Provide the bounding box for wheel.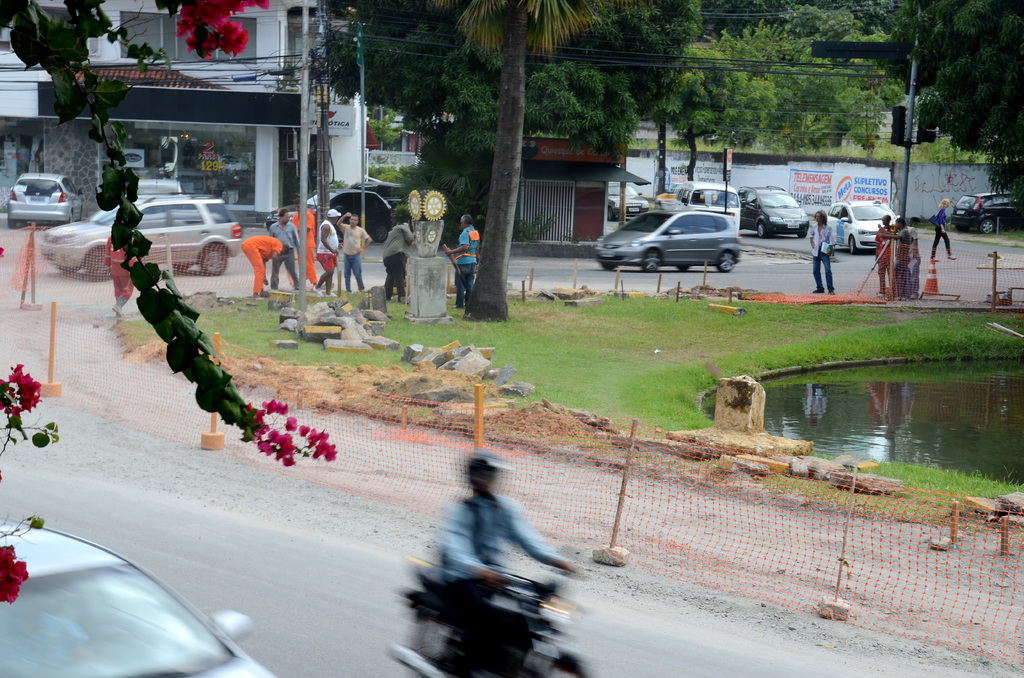
606:207:612:220.
